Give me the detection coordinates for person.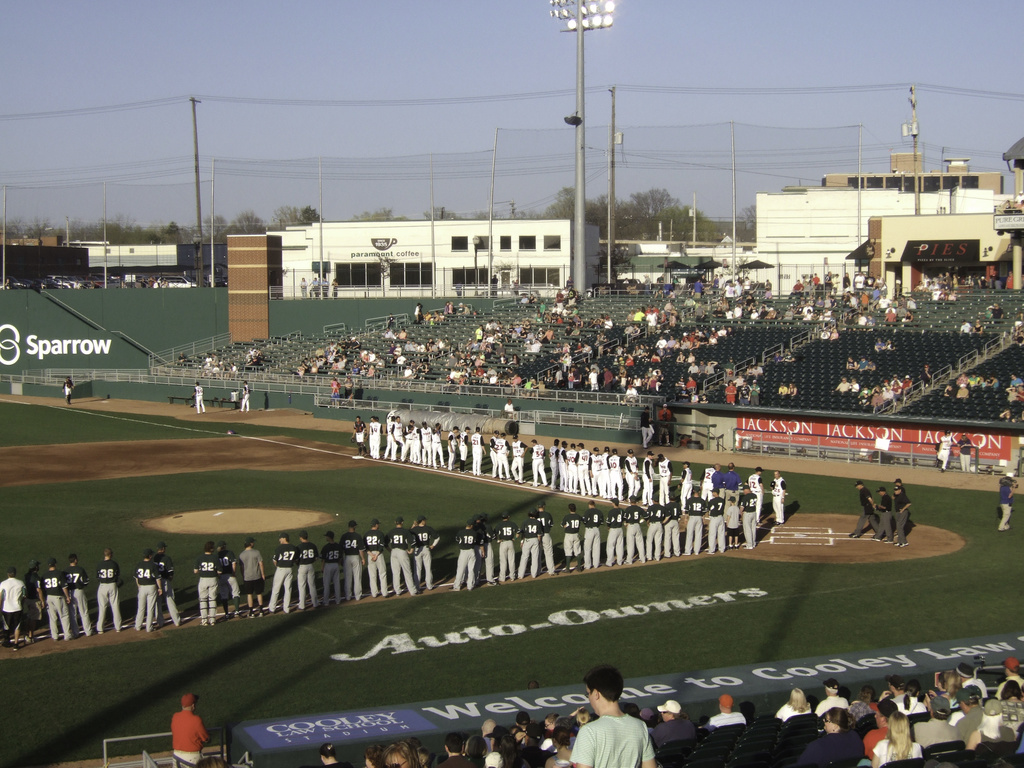
BBox(300, 274, 307, 300).
